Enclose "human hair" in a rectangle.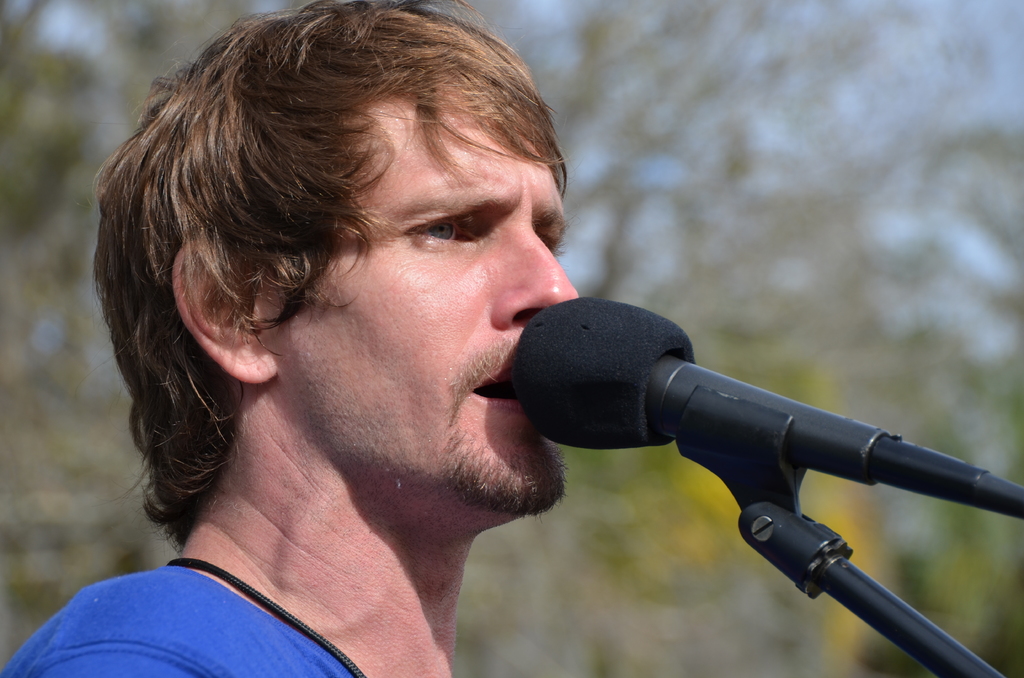
(93,1,595,485).
